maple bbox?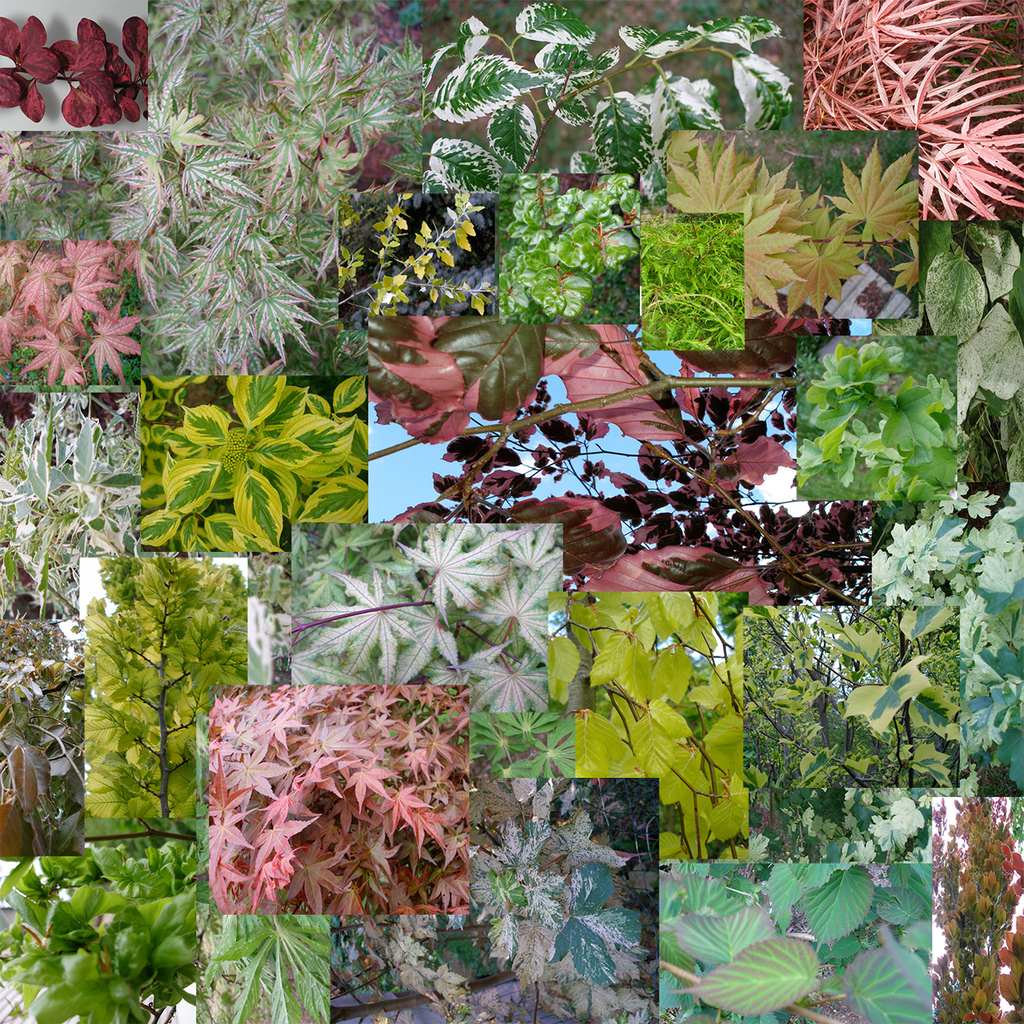
Rect(0, 6, 147, 154)
